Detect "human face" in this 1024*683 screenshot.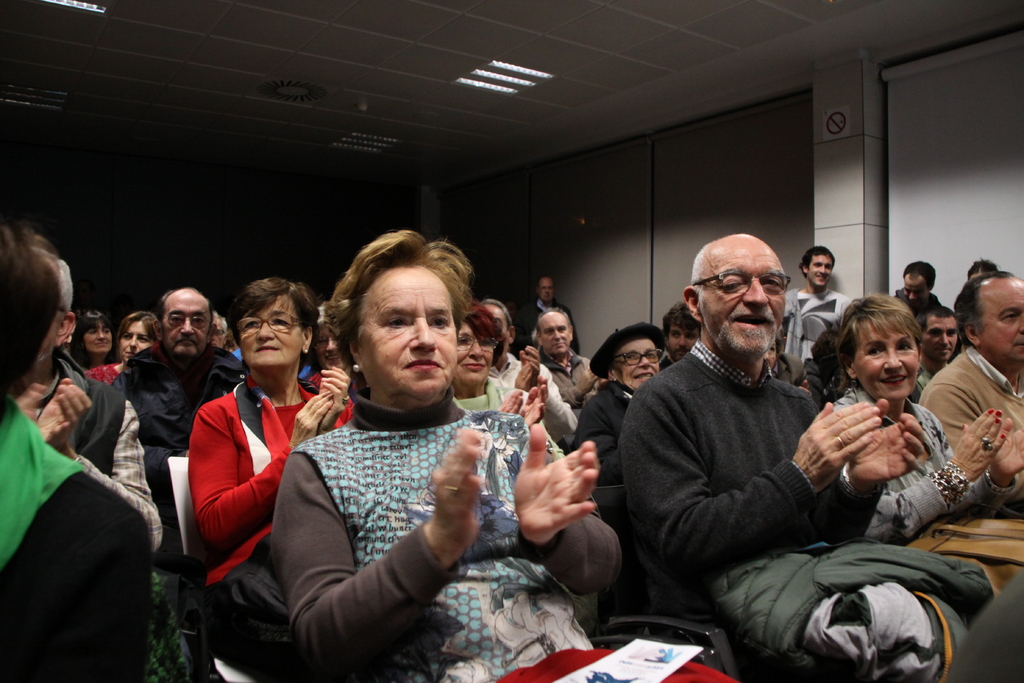
Detection: [left=973, top=279, right=1023, bottom=363].
